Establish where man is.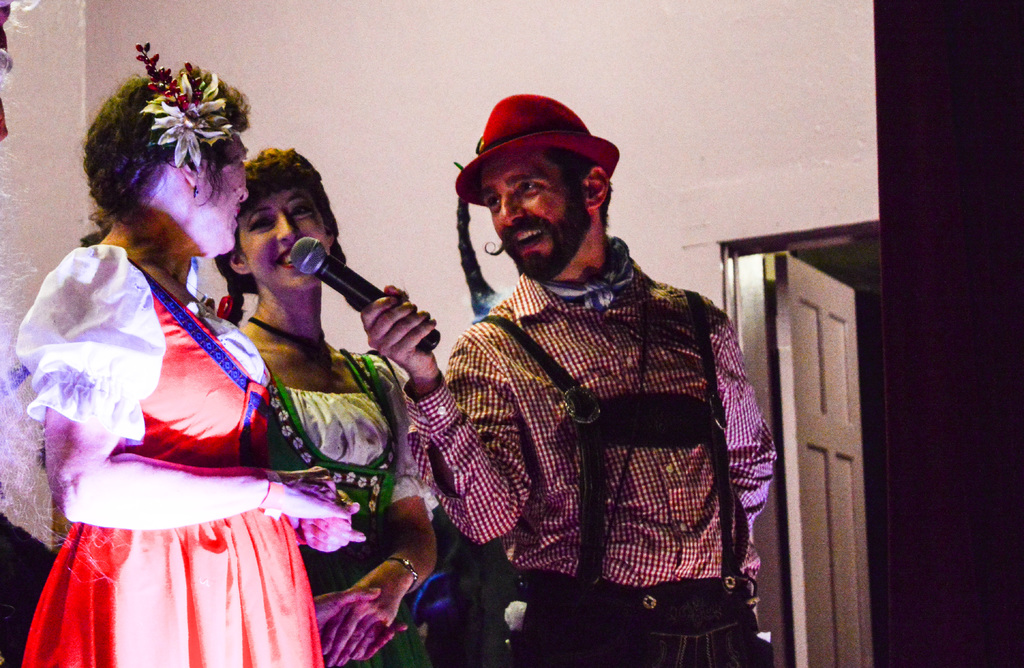
Established at locate(378, 106, 785, 658).
